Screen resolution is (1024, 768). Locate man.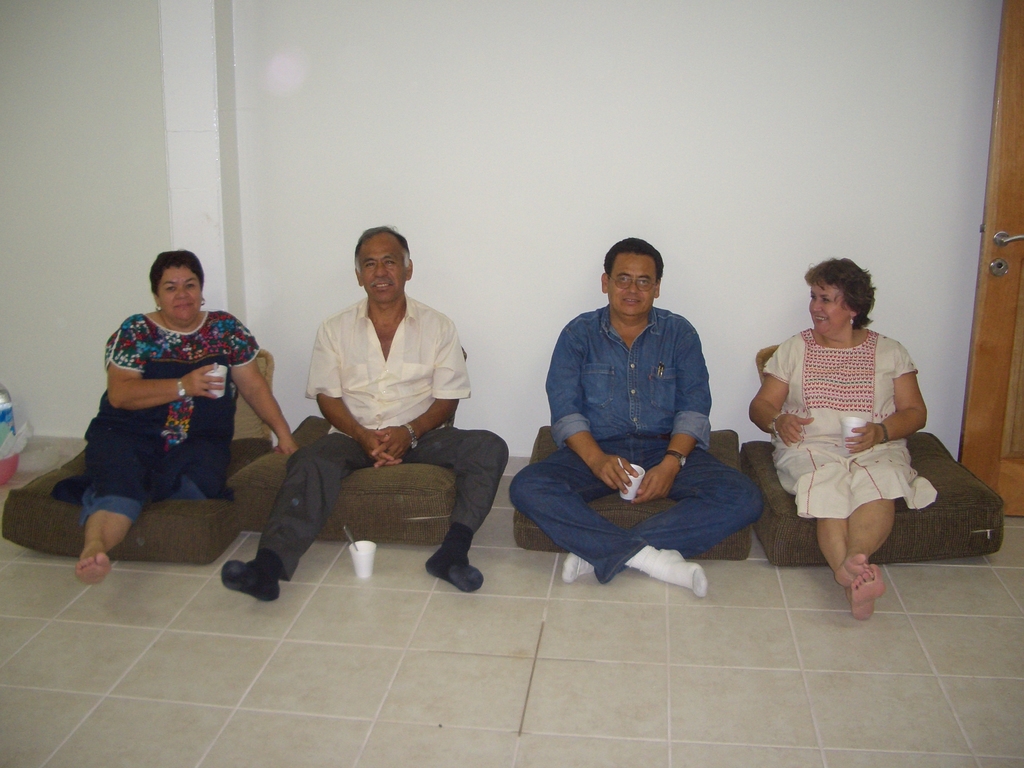
[506,237,760,597].
